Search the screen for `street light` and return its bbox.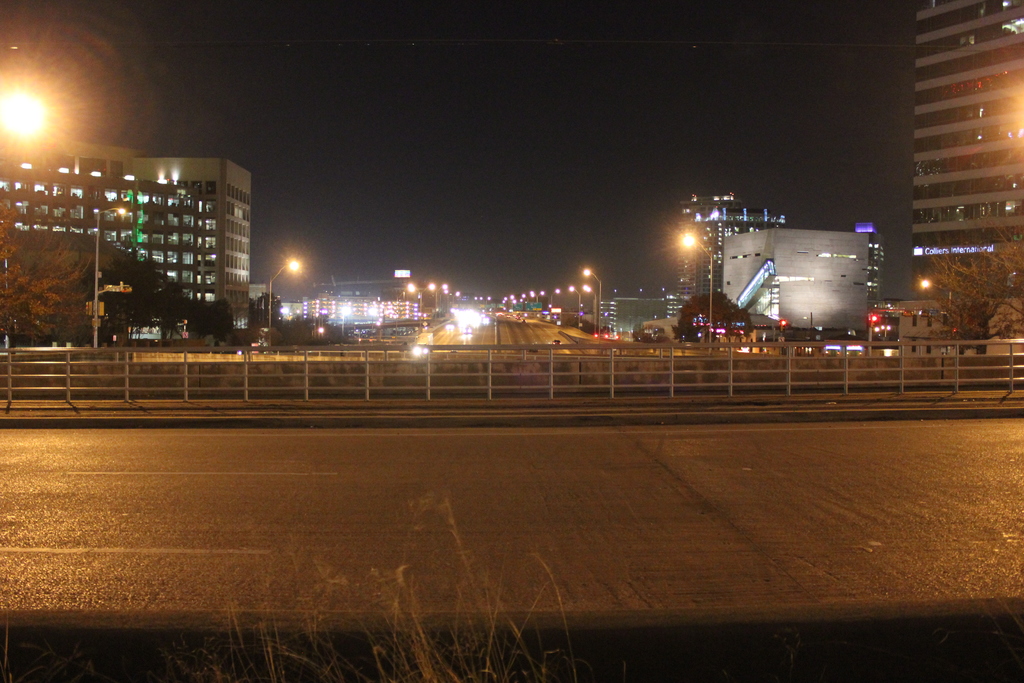
Found: bbox=(522, 290, 536, 309).
